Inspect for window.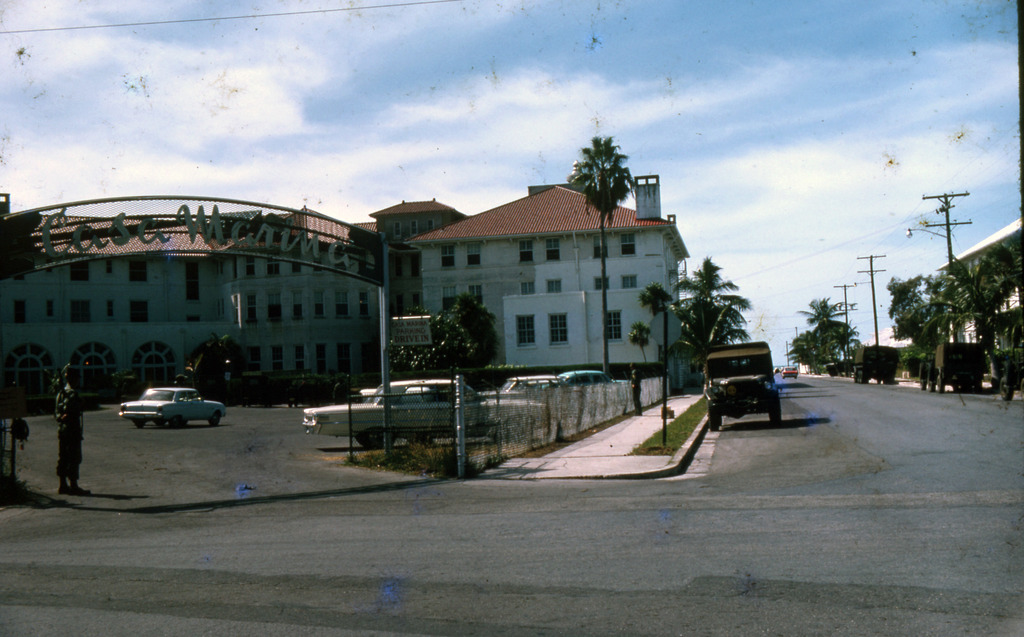
Inspection: crop(547, 310, 566, 347).
